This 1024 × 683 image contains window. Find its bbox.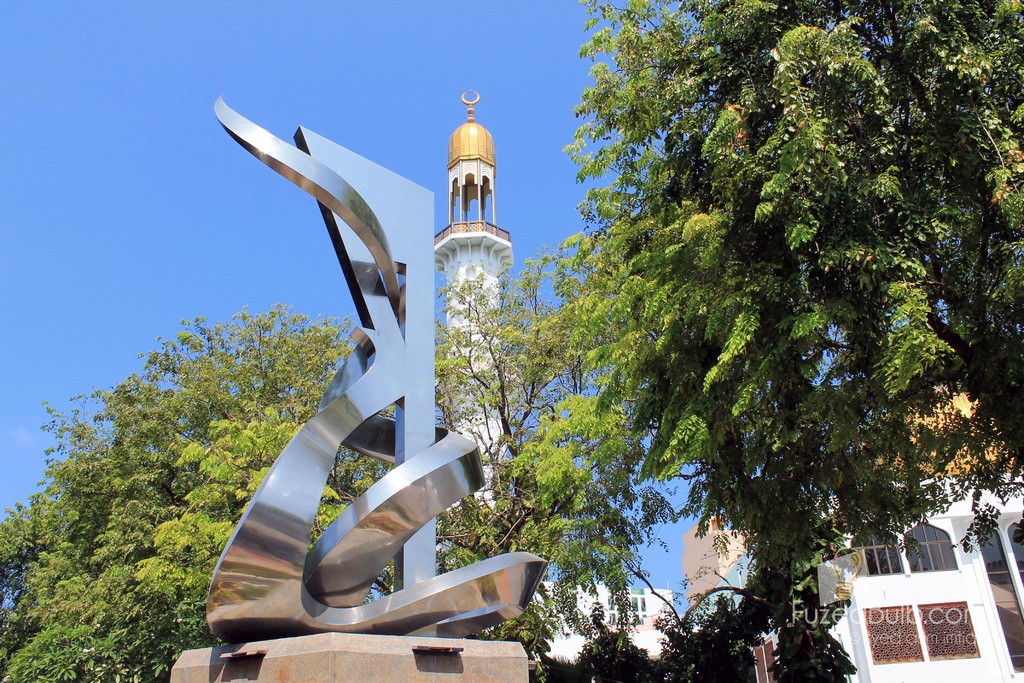
select_region(900, 522, 960, 573).
